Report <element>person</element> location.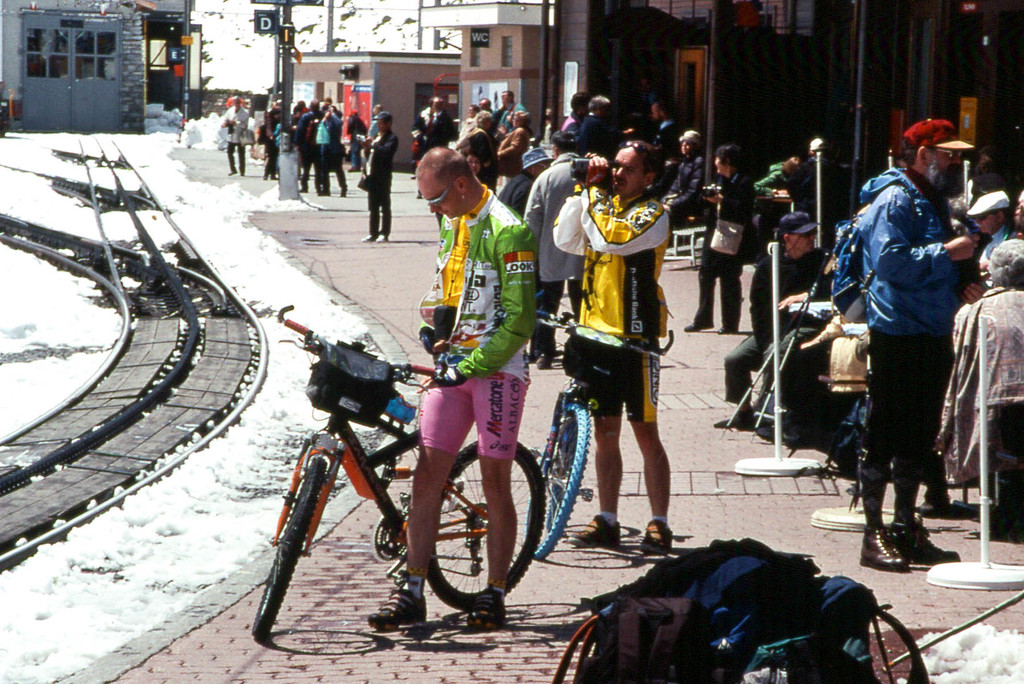
Report: (216,94,250,177).
